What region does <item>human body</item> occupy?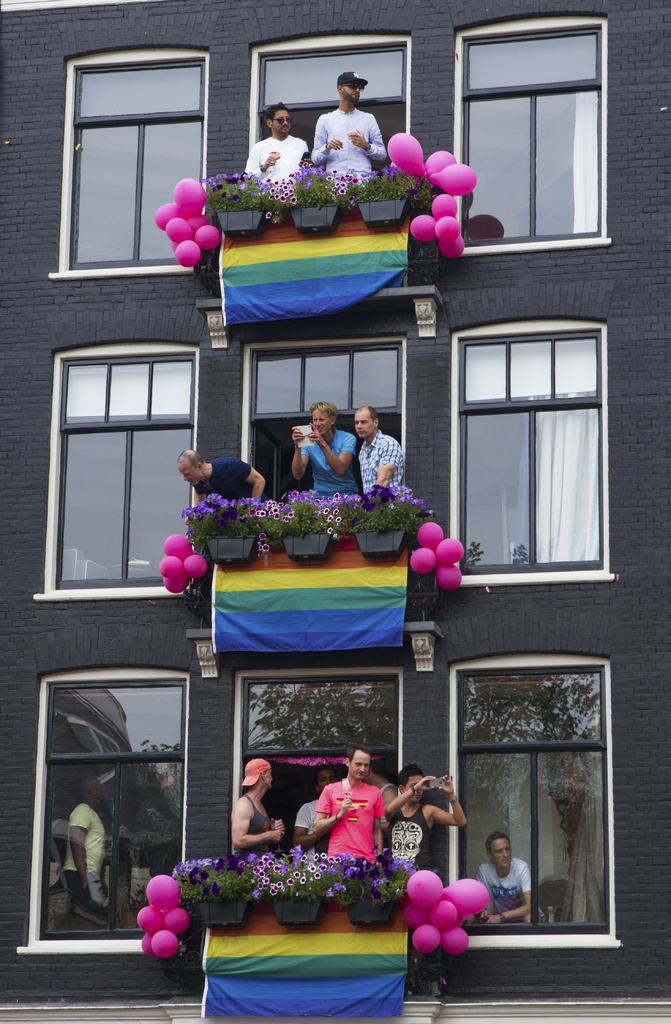
select_region(369, 781, 402, 867).
